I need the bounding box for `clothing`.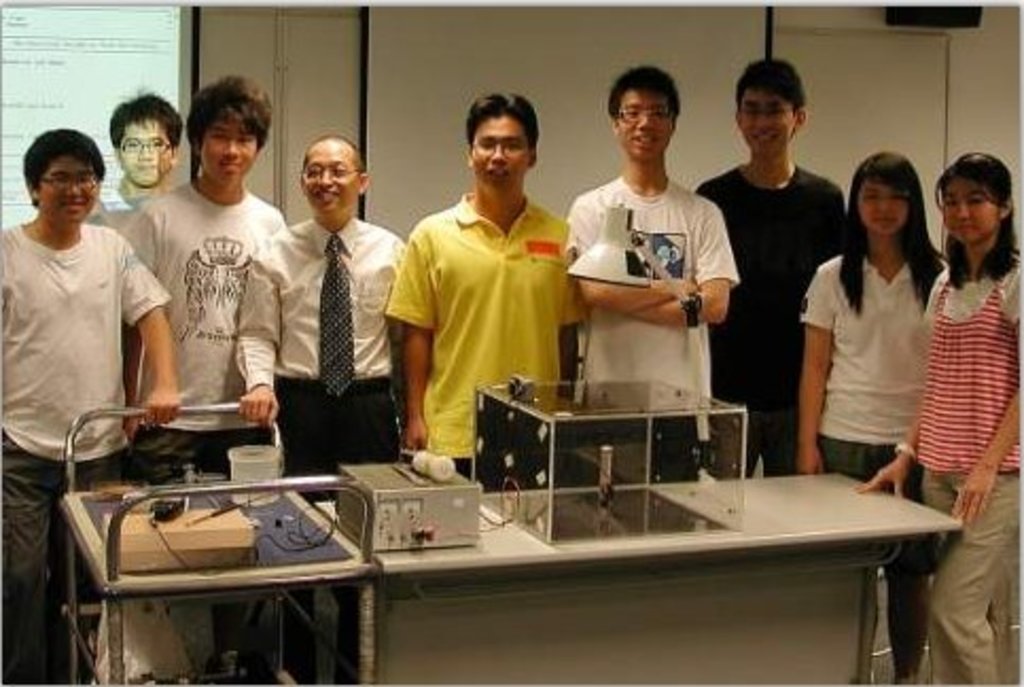
Here it is: <bbox>0, 221, 170, 685</bbox>.
